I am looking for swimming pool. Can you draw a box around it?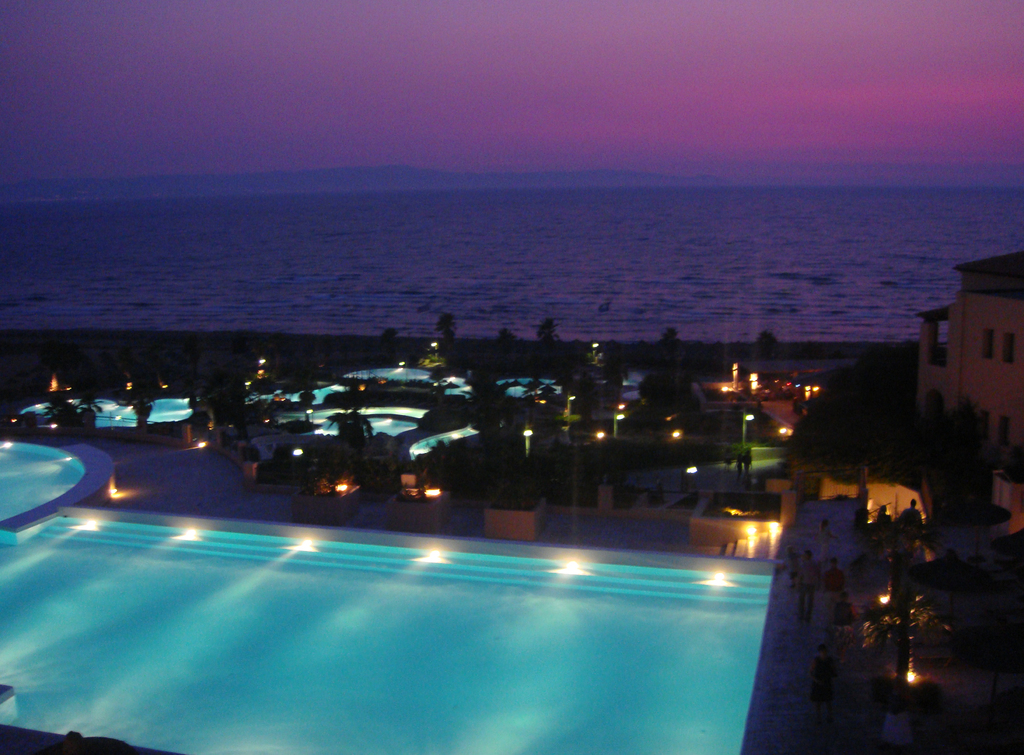
Sure, the bounding box is <box>0,504,775,754</box>.
